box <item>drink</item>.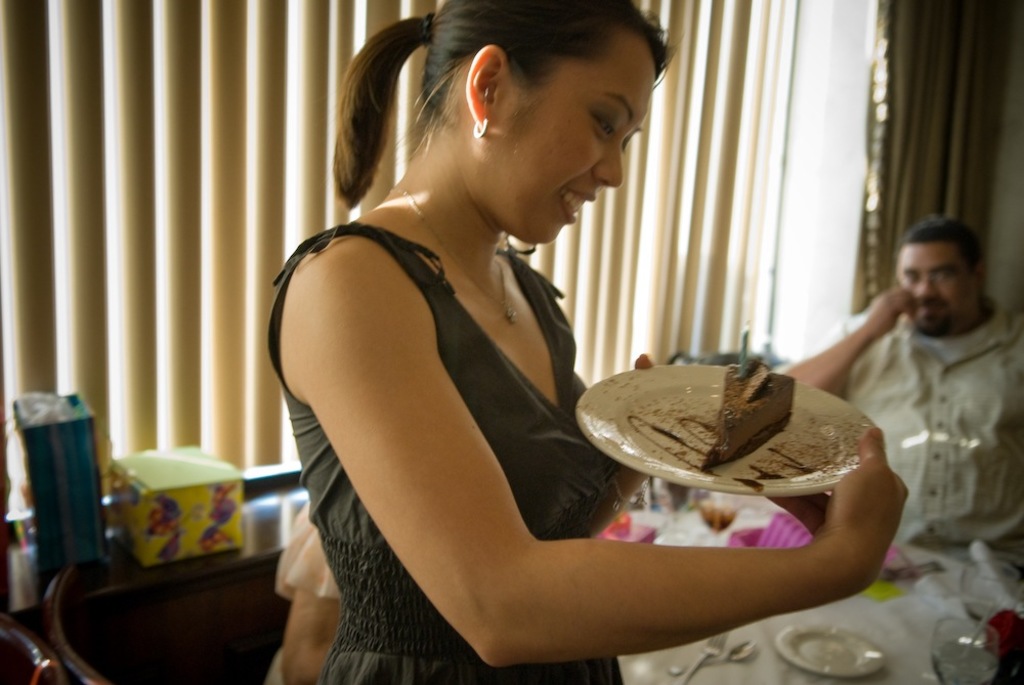
x1=930 y1=641 x2=998 y2=684.
